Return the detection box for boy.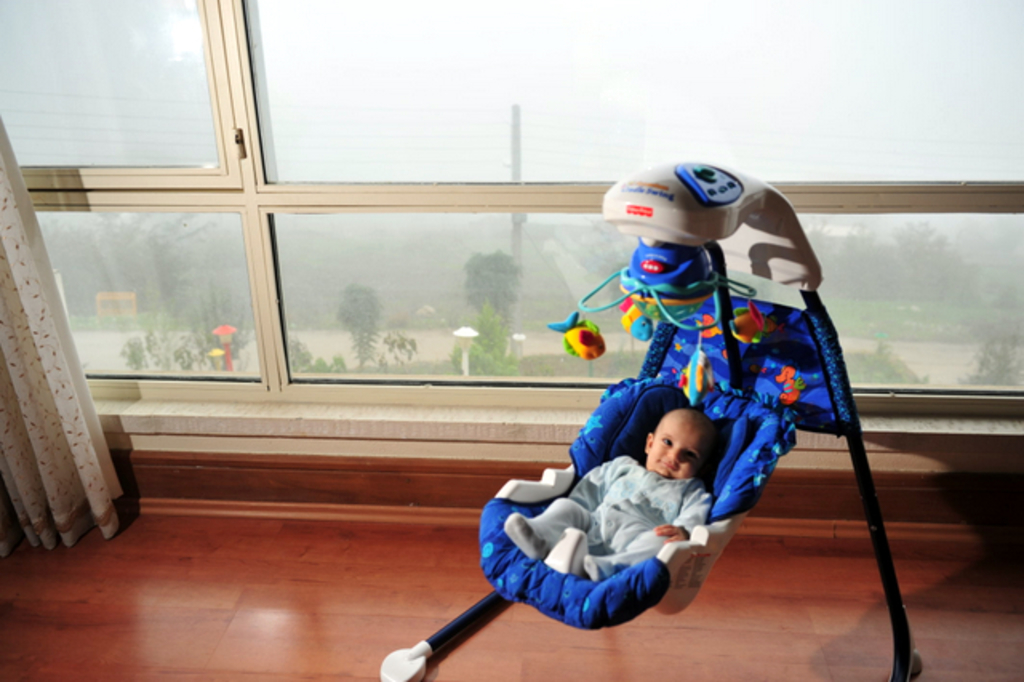
(x1=502, y1=411, x2=714, y2=581).
